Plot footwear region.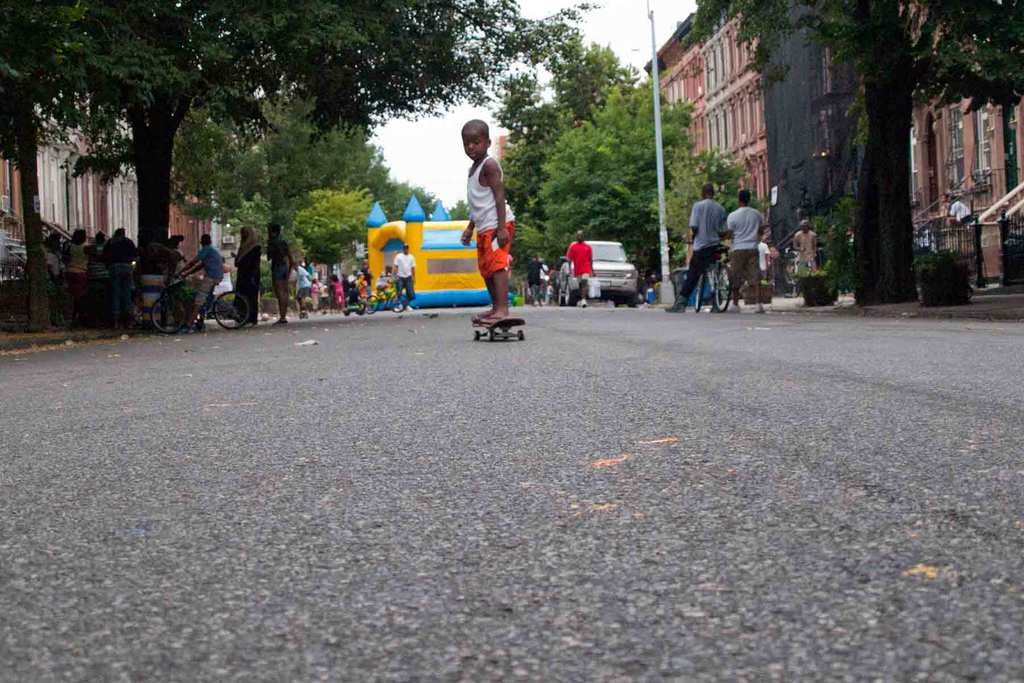
Plotted at {"x1": 471, "y1": 313, "x2": 483, "y2": 323}.
